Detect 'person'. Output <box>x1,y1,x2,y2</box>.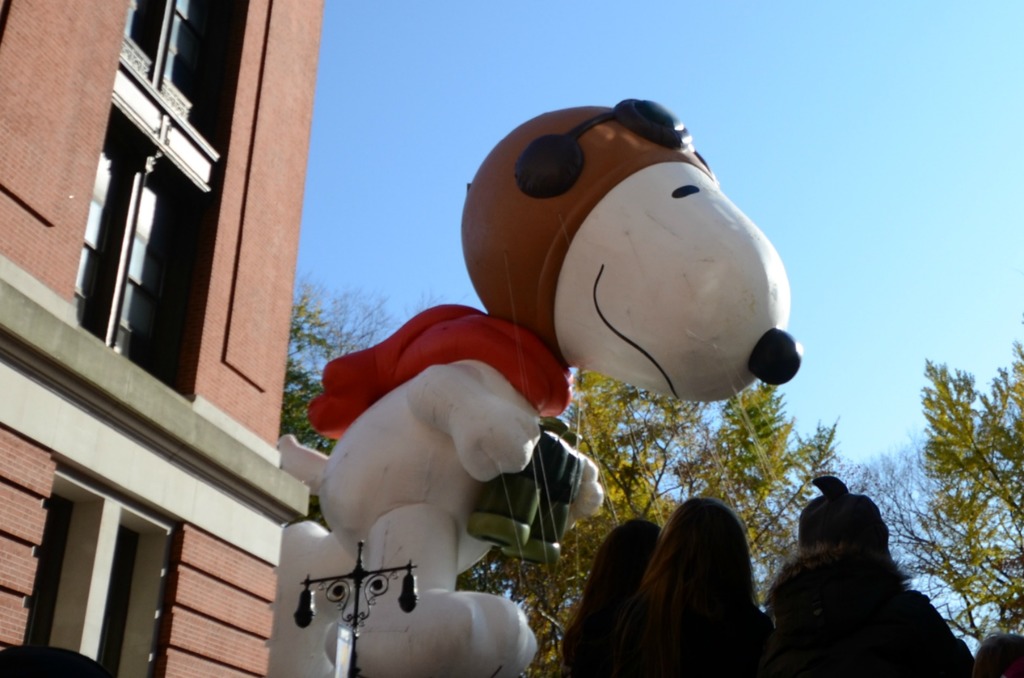
<box>771,459,994,677</box>.
